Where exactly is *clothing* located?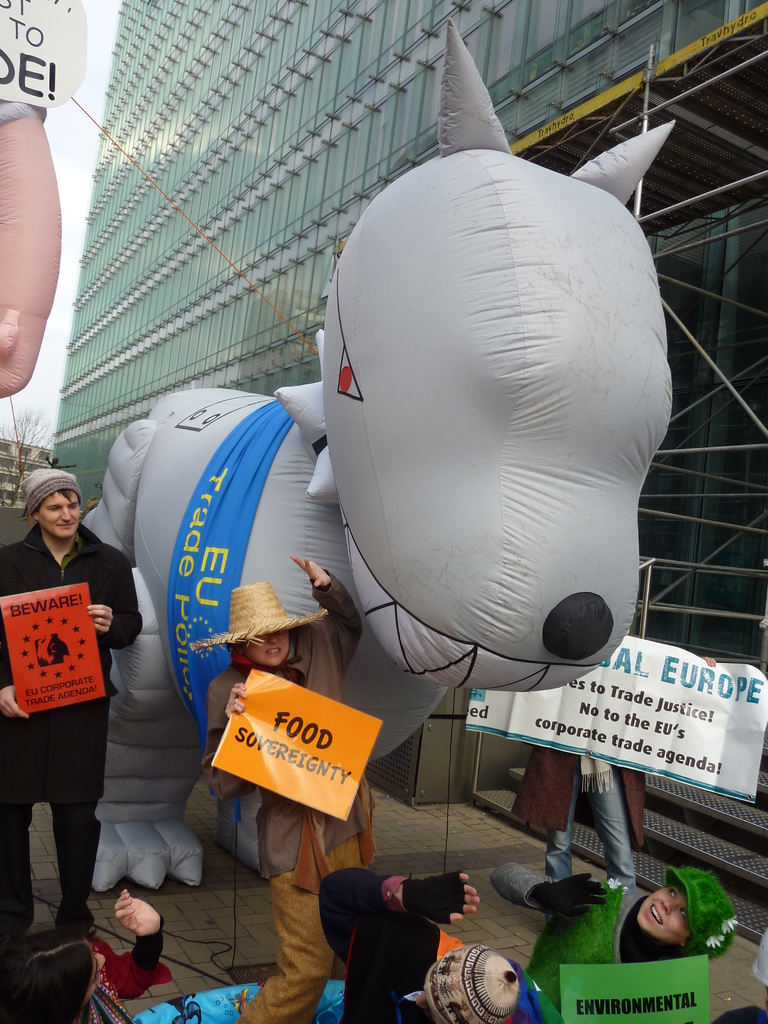
Its bounding box is (left=493, top=860, right=708, bottom=1012).
